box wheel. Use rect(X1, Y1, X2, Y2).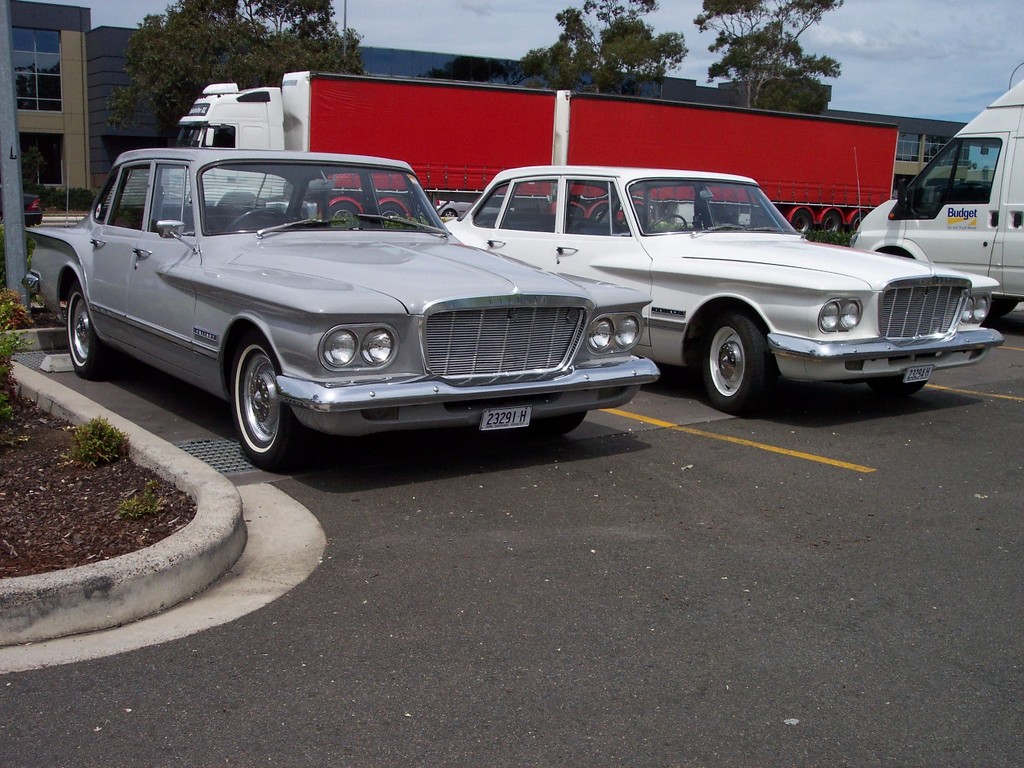
rect(701, 320, 777, 413).
